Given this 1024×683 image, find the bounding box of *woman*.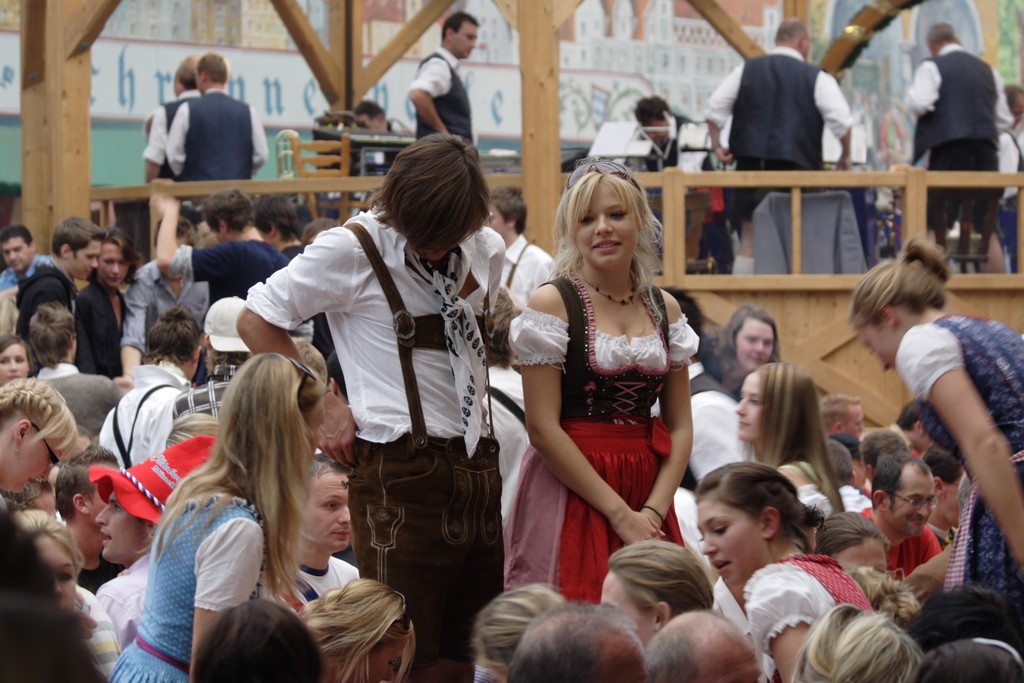
rect(18, 502, 94, 632).
